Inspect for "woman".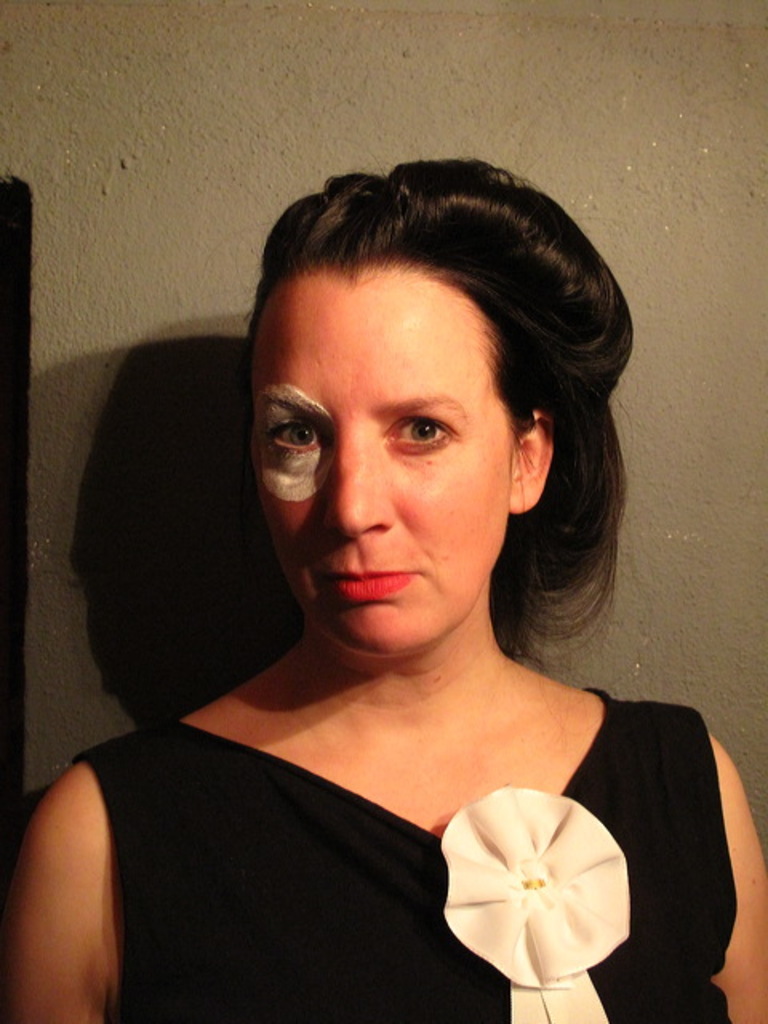
Inspection: bbox=(0, 152, 766, 1022).
